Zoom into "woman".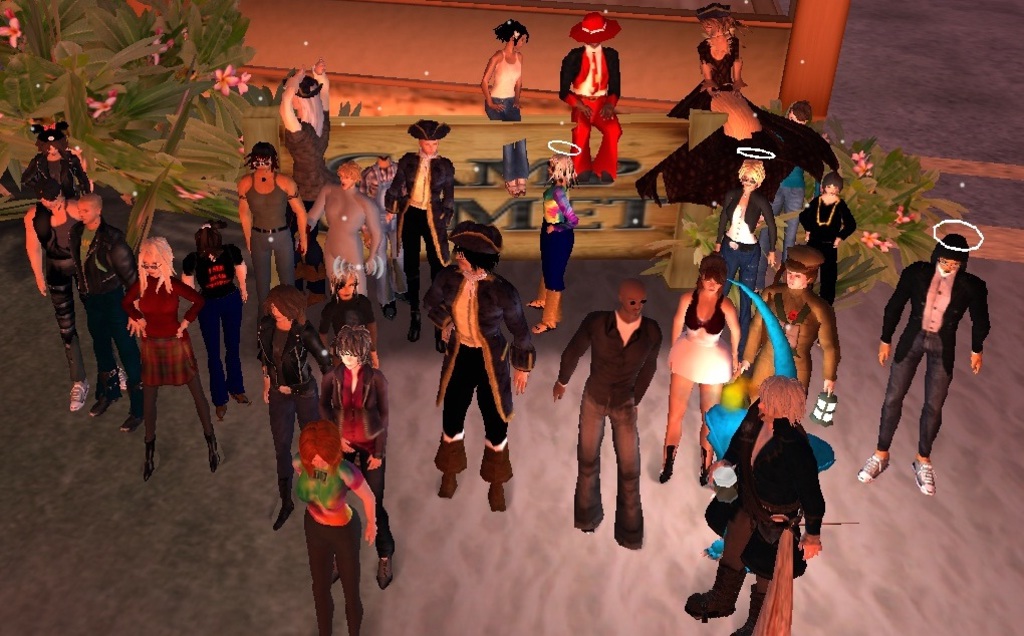
Zoom target: select_region(323, 257, 378, 372).
